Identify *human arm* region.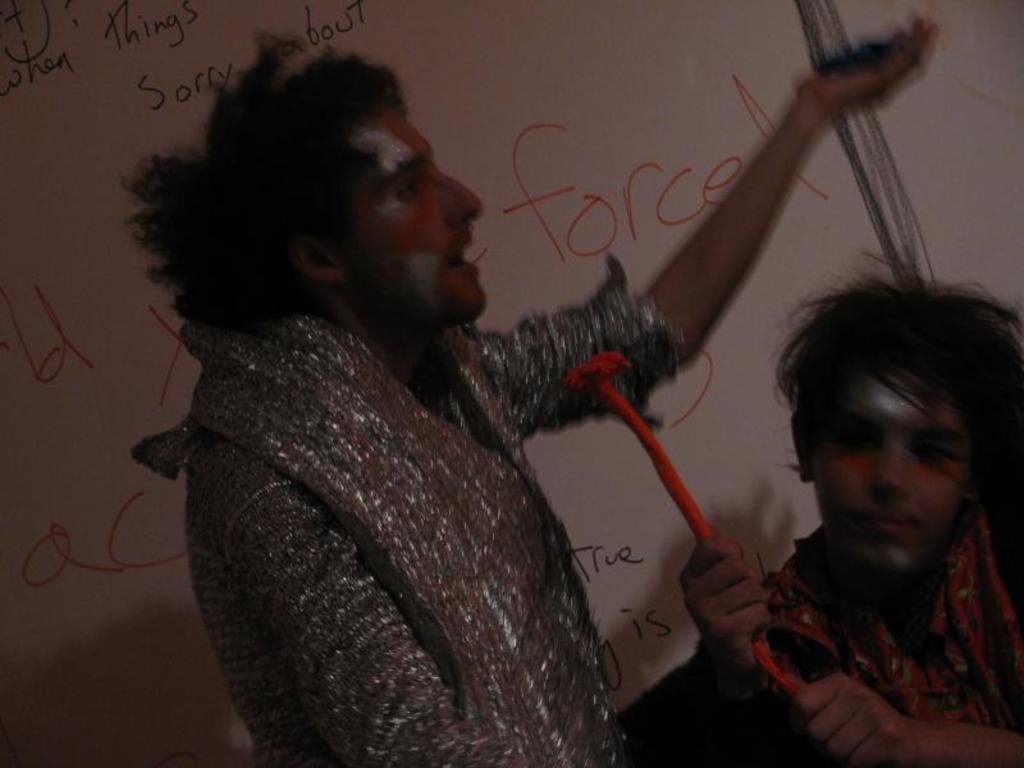
Region: l=785, t=659, r=1023, b=767.
